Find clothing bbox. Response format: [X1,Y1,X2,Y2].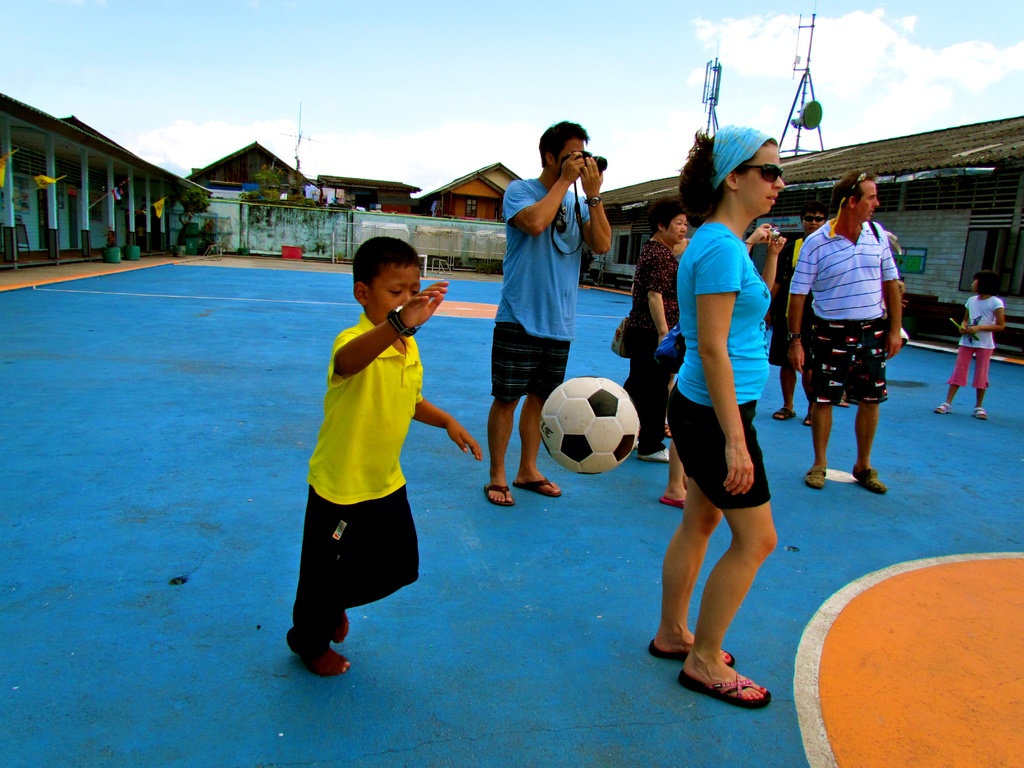
[765,232,805,363].
